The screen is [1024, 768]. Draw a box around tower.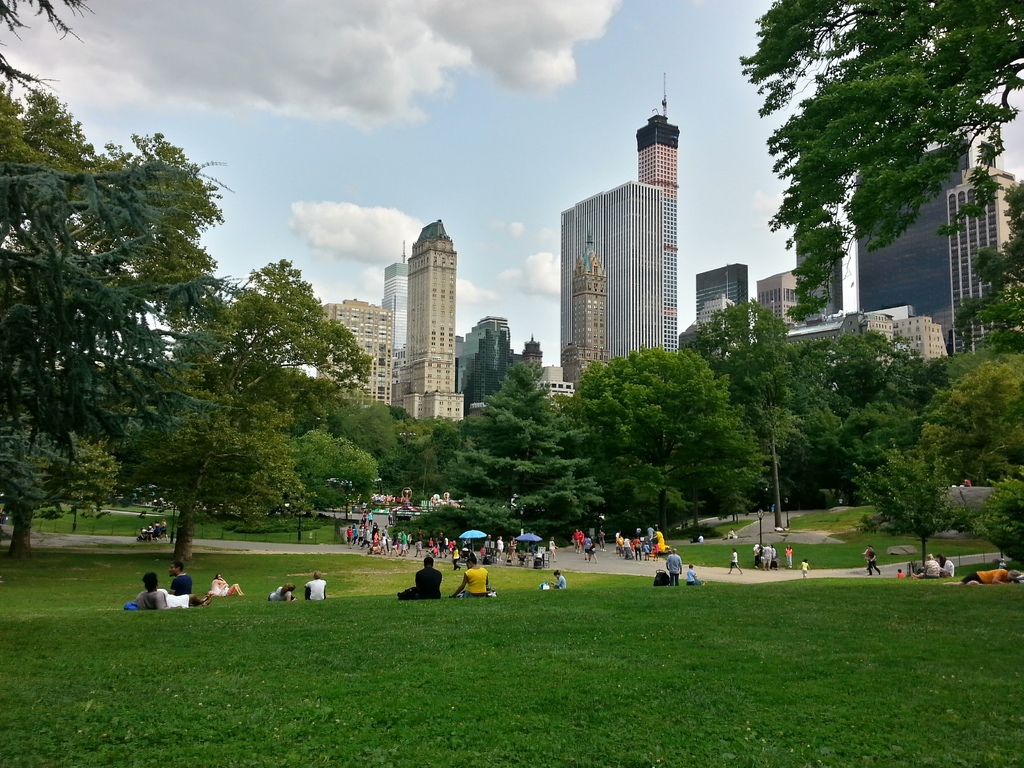
<region>854, 125, 982, 383</region>.
